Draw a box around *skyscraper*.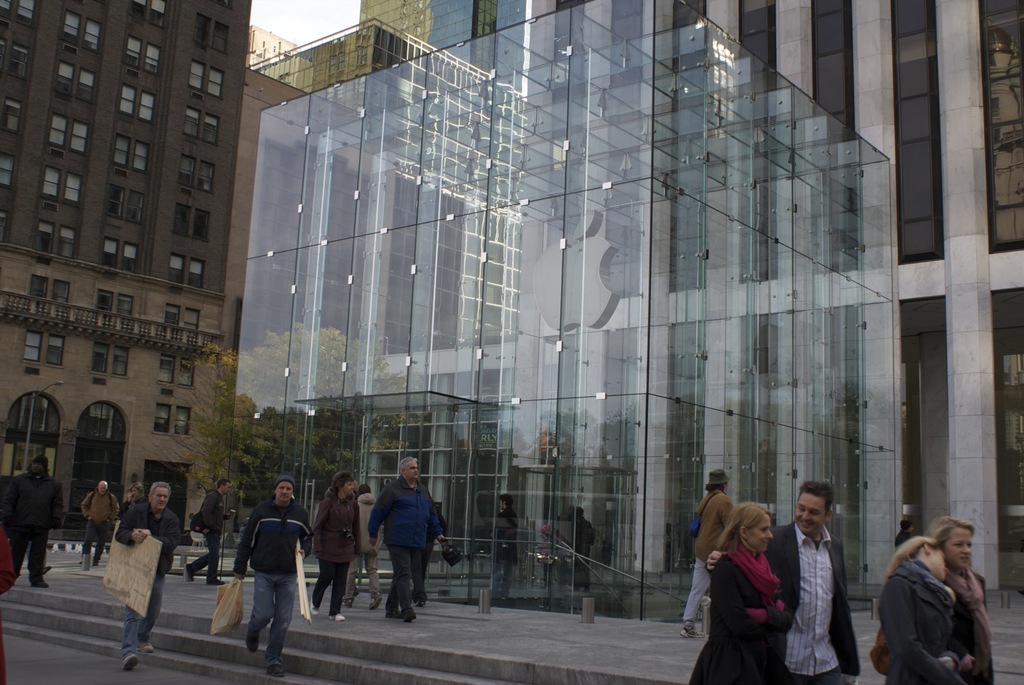
182,4,954,601.
